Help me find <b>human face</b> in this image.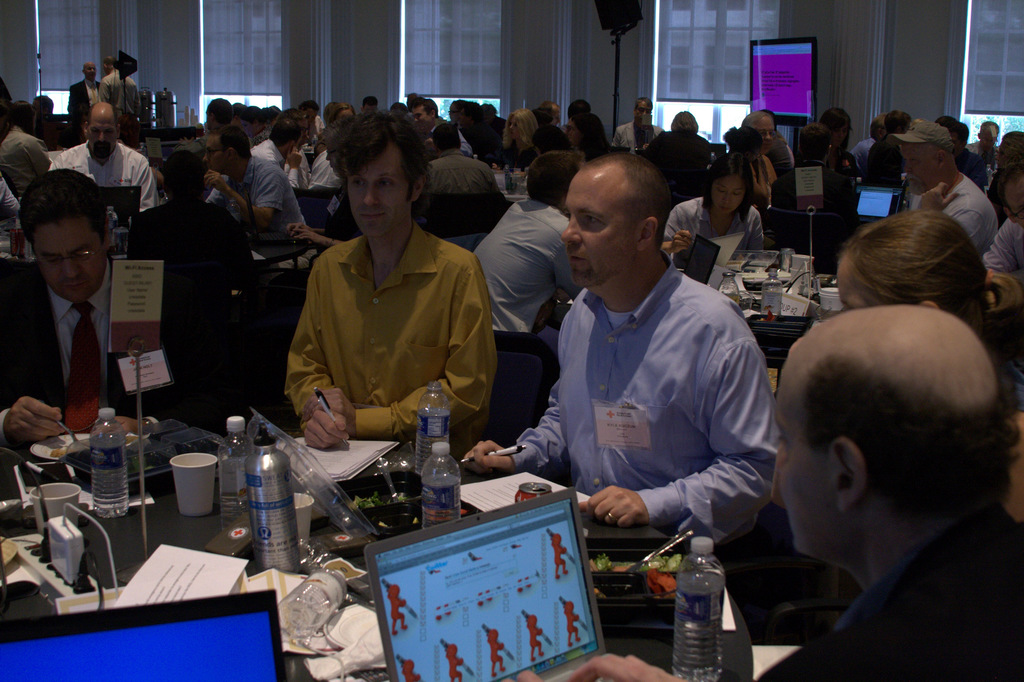
Found it: box(347, 161, 406, 246).
